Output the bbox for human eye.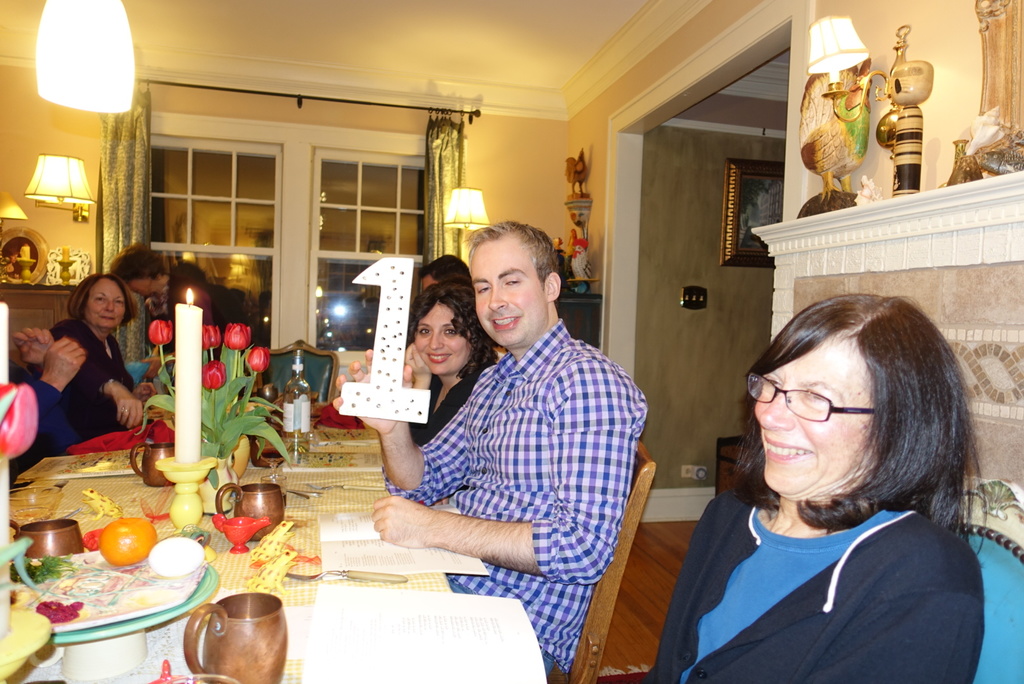
<bbox>806, 388, 840, 415</bbox>.
